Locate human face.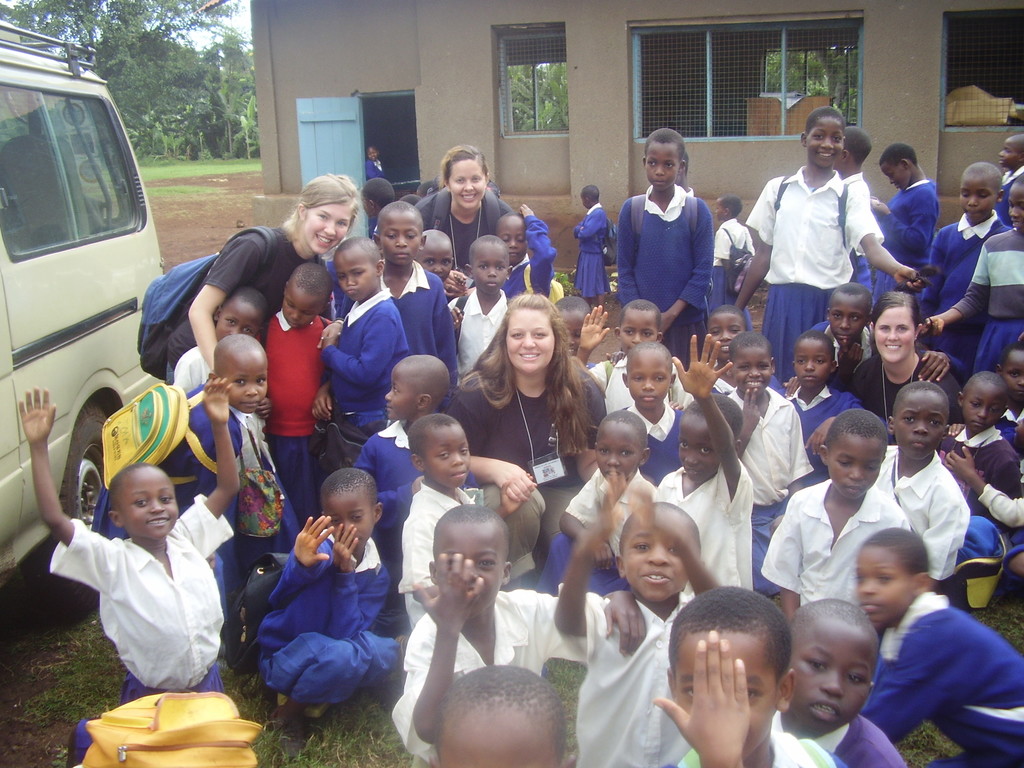
Bounding box: detection(434, 523, 500, 618).
